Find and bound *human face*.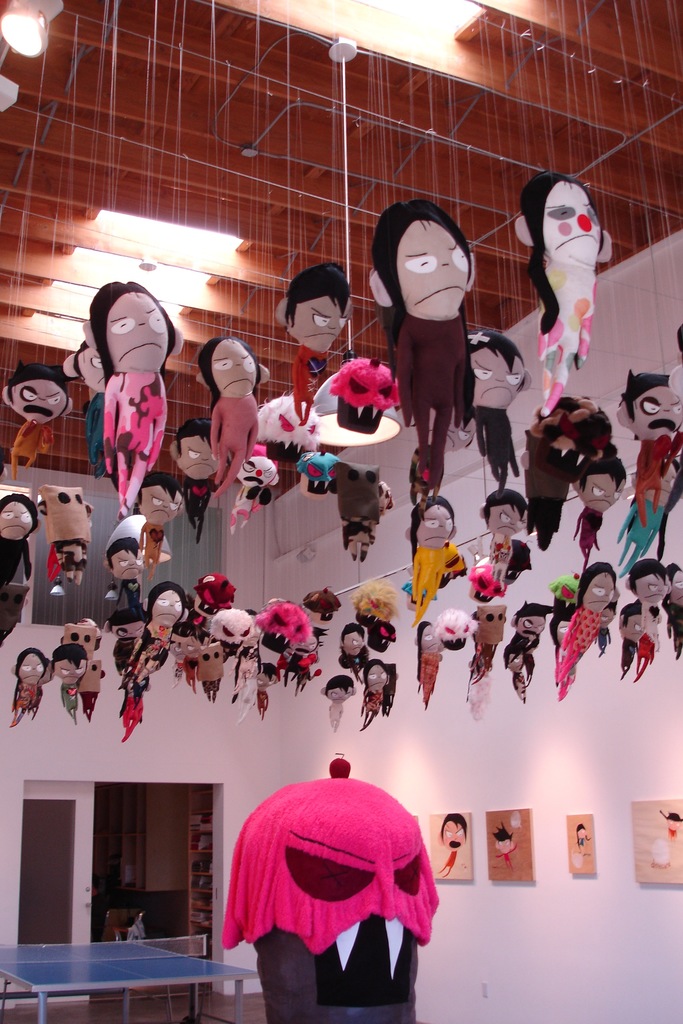
Bound: {"left": 631, "top": 386, "right": 682, "bottom": 438}.
